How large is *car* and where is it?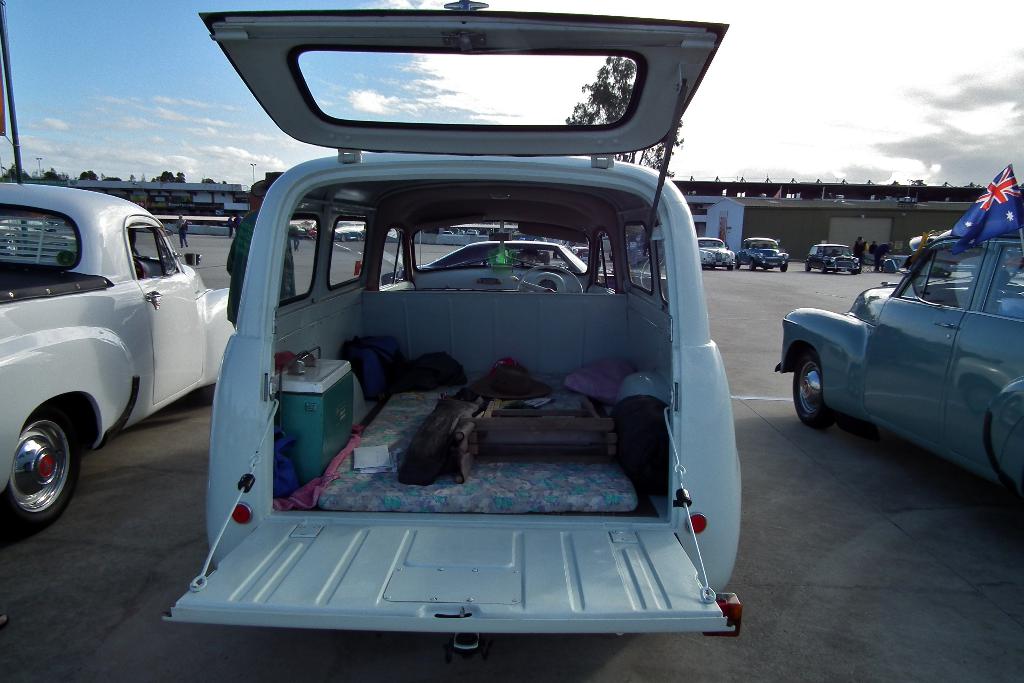
Bounding box: 805, 238, 858, 268.
